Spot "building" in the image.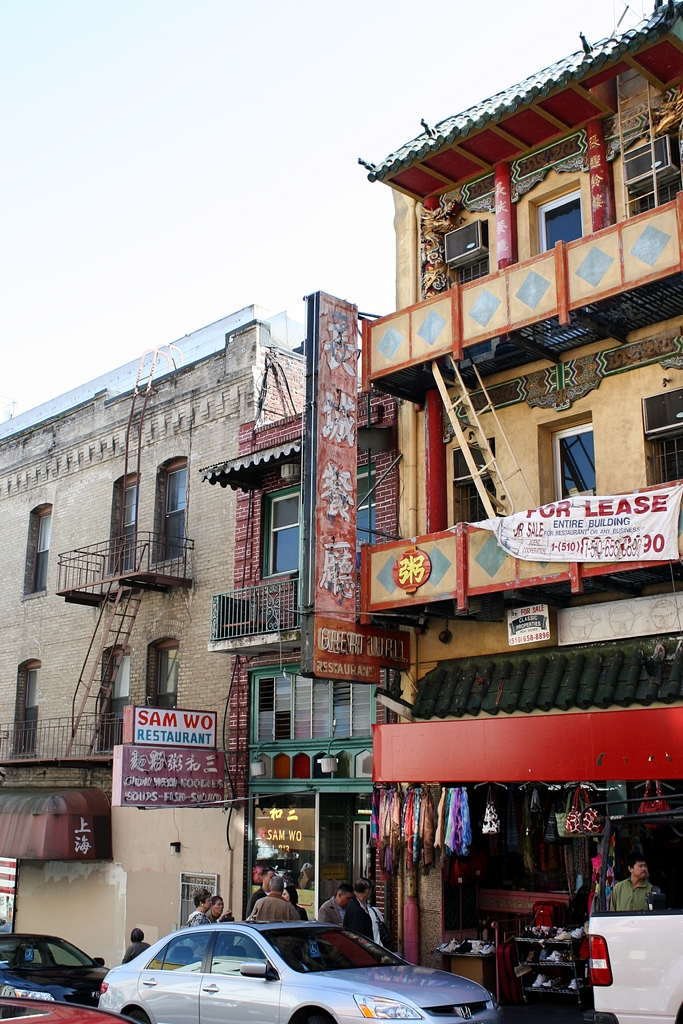
"building" found at region(0, 316, 305, 970).
